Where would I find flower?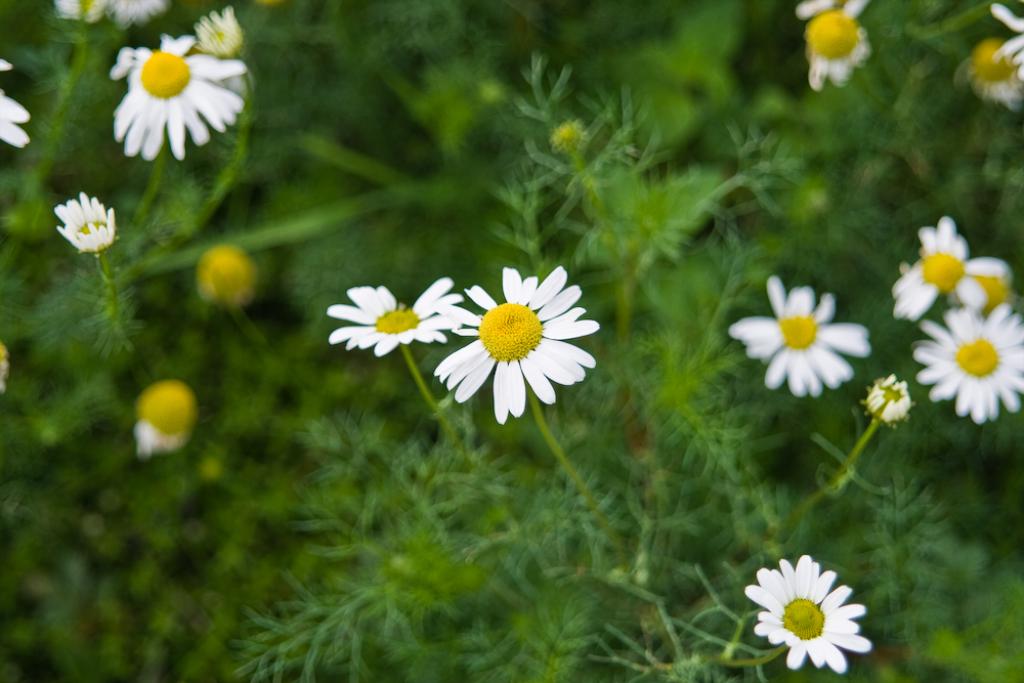
At x1=105, y1=28, x2=250, y2=166.
